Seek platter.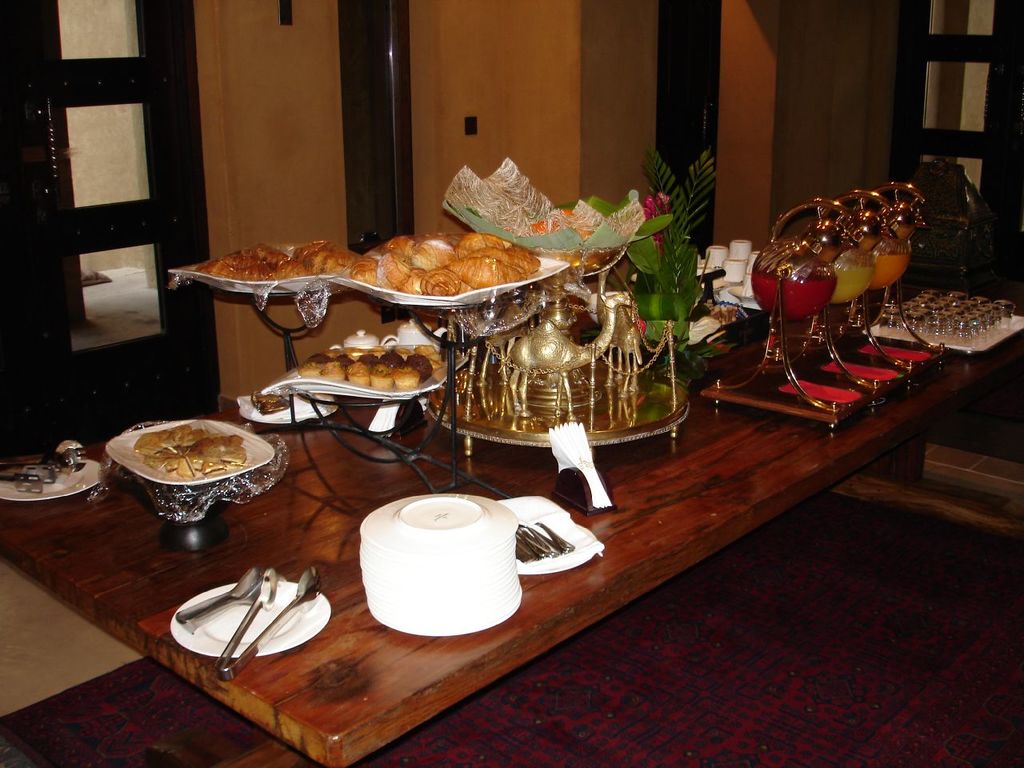
[238, 397, 337, 425].
